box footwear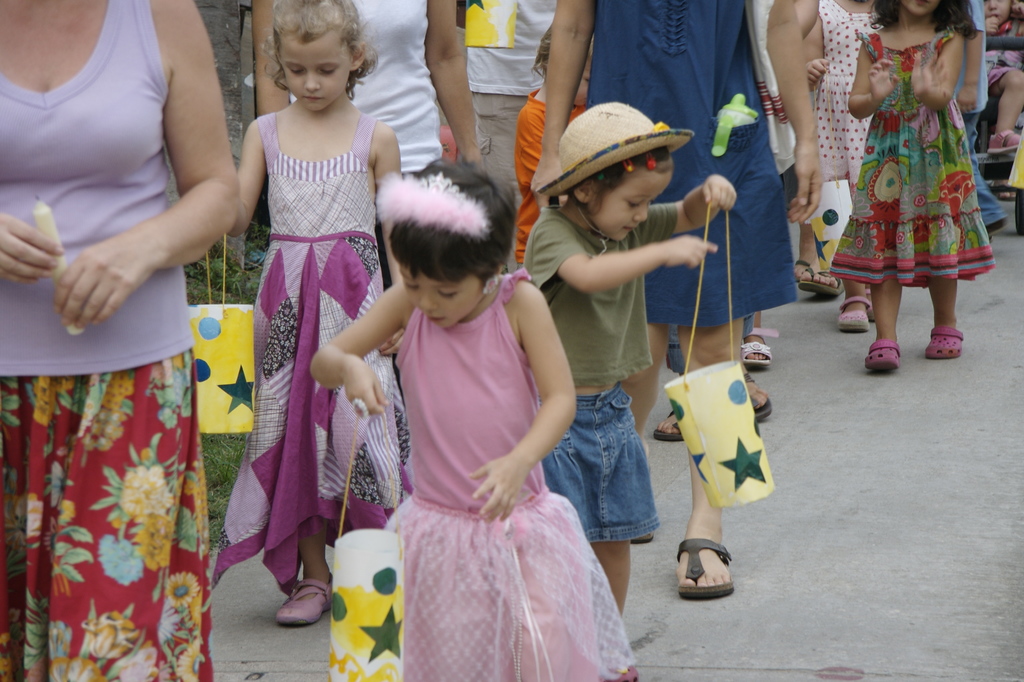
837:296:872:330
